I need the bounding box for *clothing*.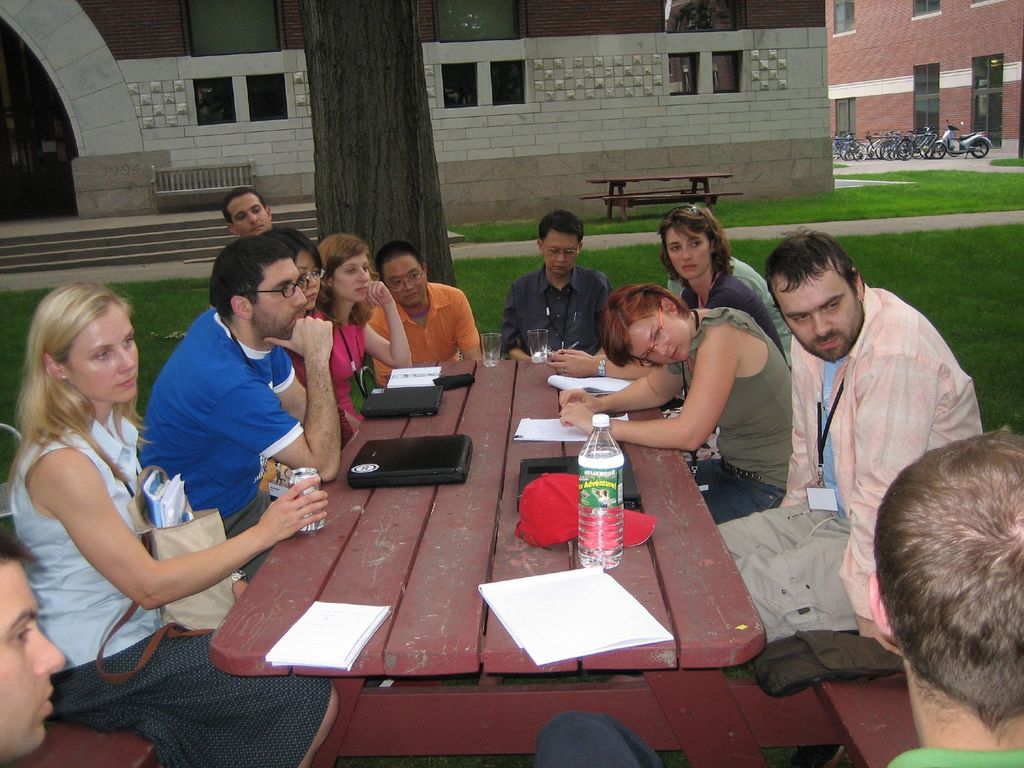
Here it is: 141 302 307 581.
